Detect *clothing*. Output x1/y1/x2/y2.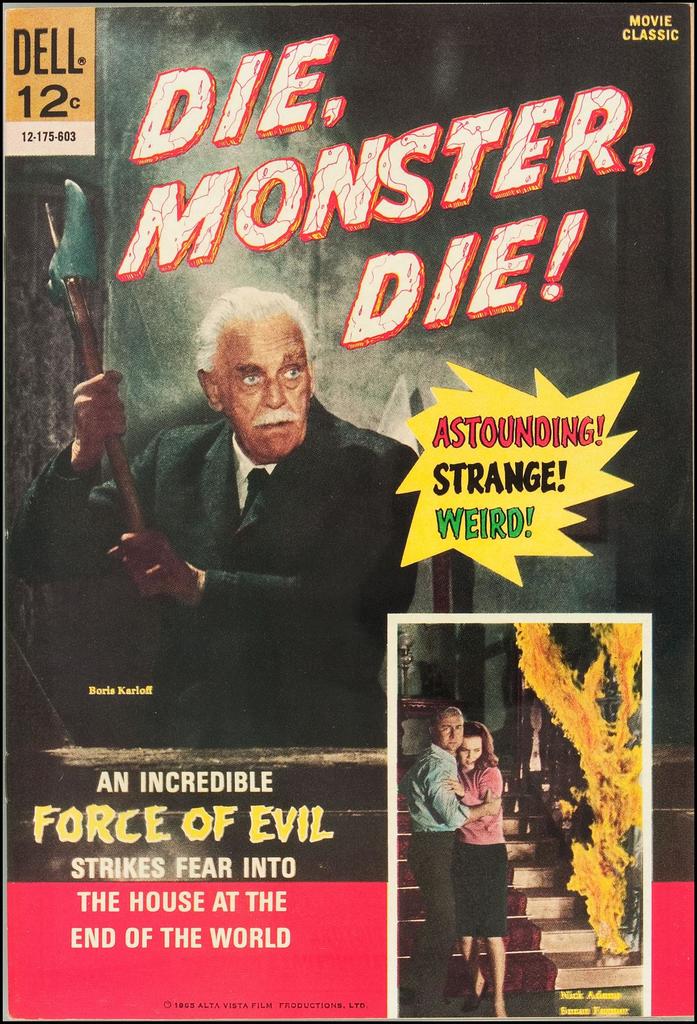
6/278/476/771.
